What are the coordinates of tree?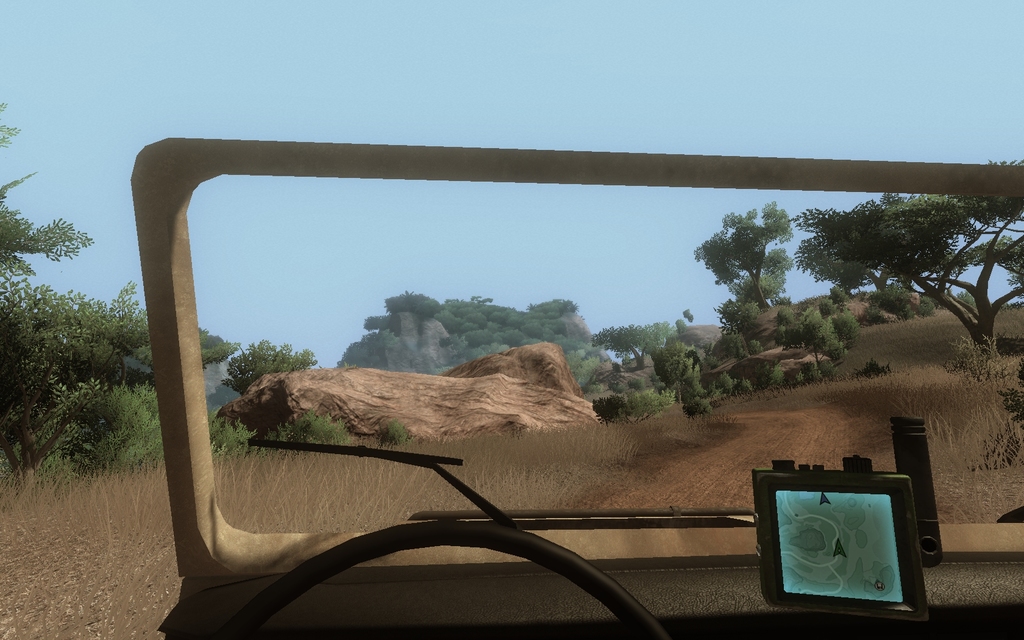
crop(690, 202, 795, 303).
